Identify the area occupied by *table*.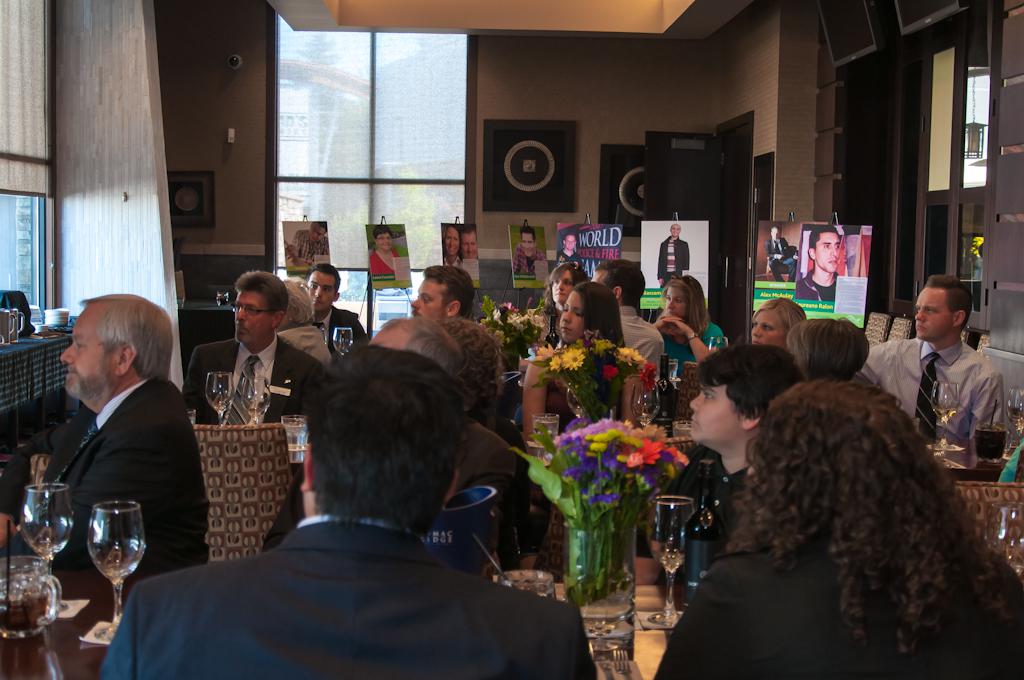
Area: <bbox>0, 287, 95, 454</bbox>.
